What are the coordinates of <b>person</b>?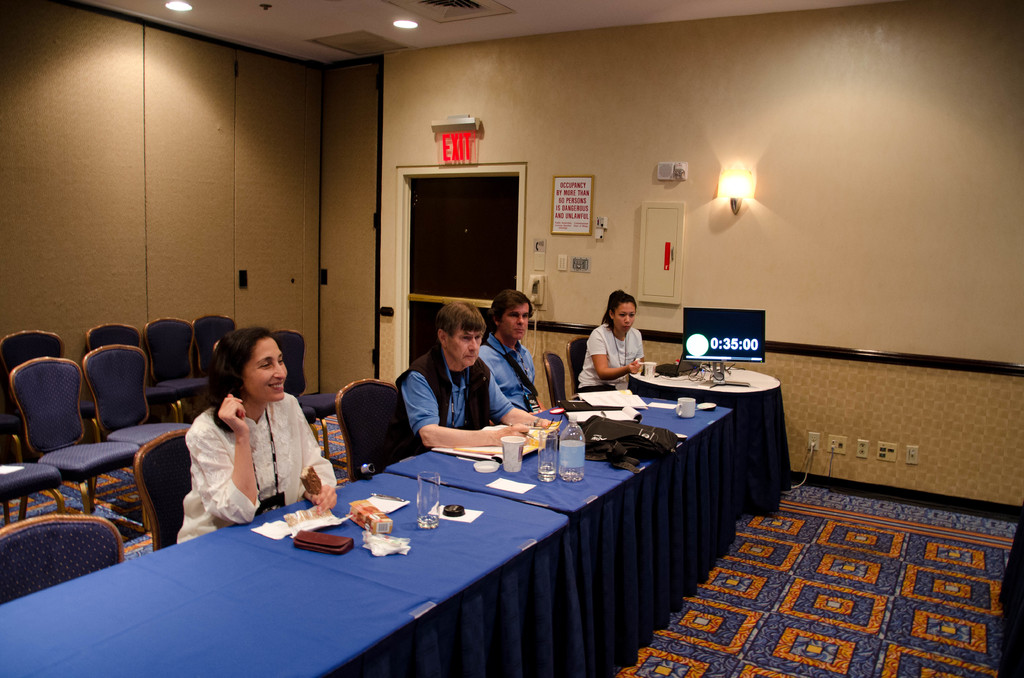
(168, 323, 335, 549).
